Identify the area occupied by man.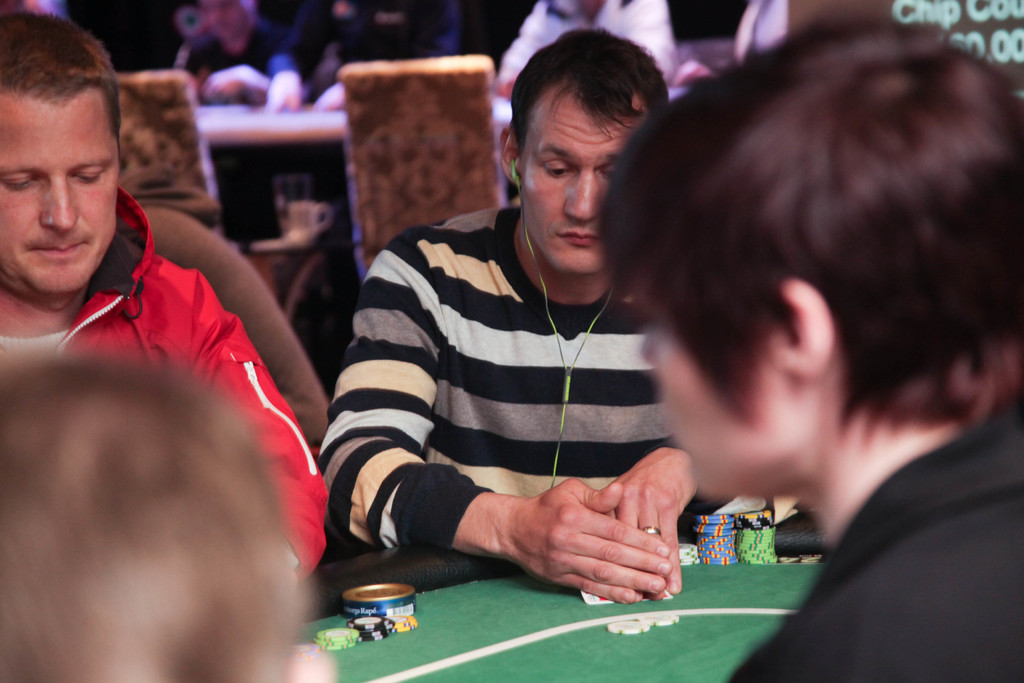
Area: box=[0, 352, 340, 682].
